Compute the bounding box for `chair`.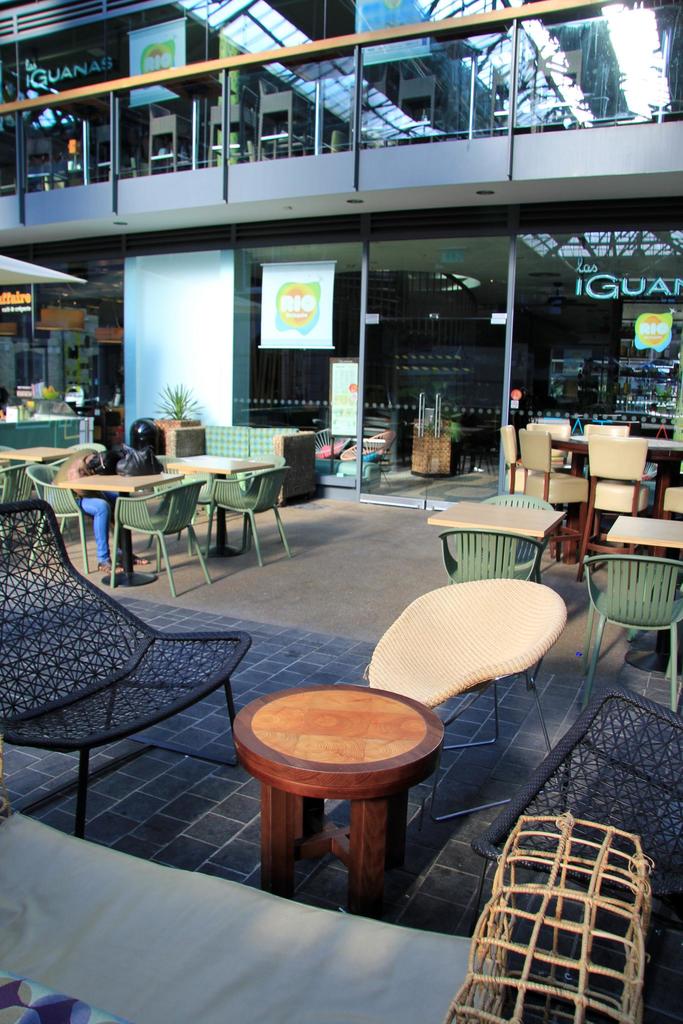
box=[47, 439, 109, 470].
